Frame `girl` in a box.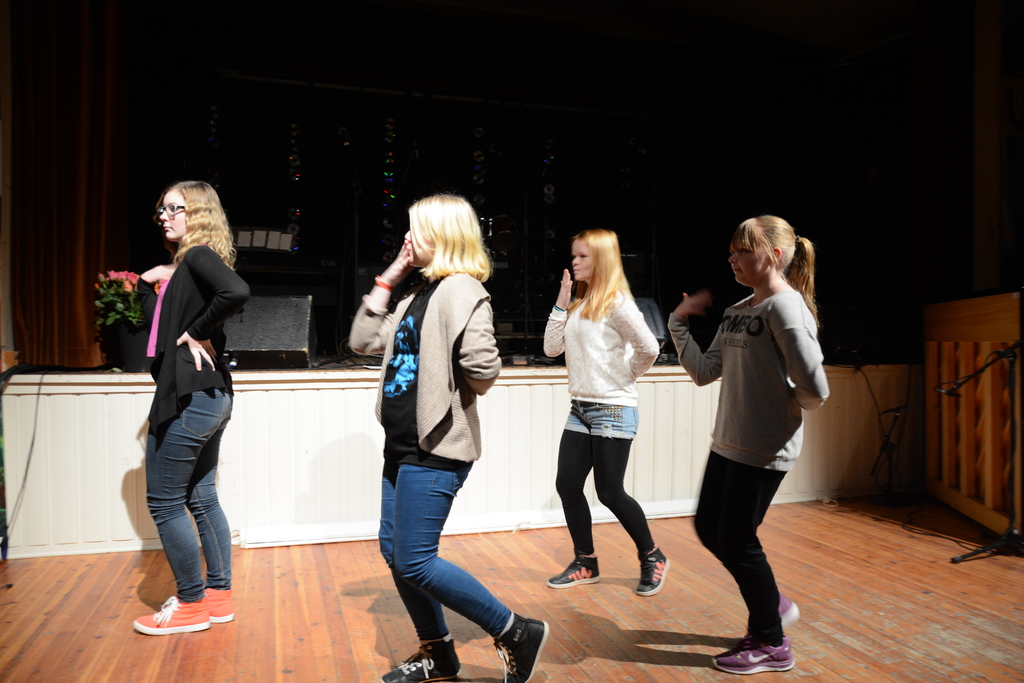
<box>129,175,250,638</box>.
